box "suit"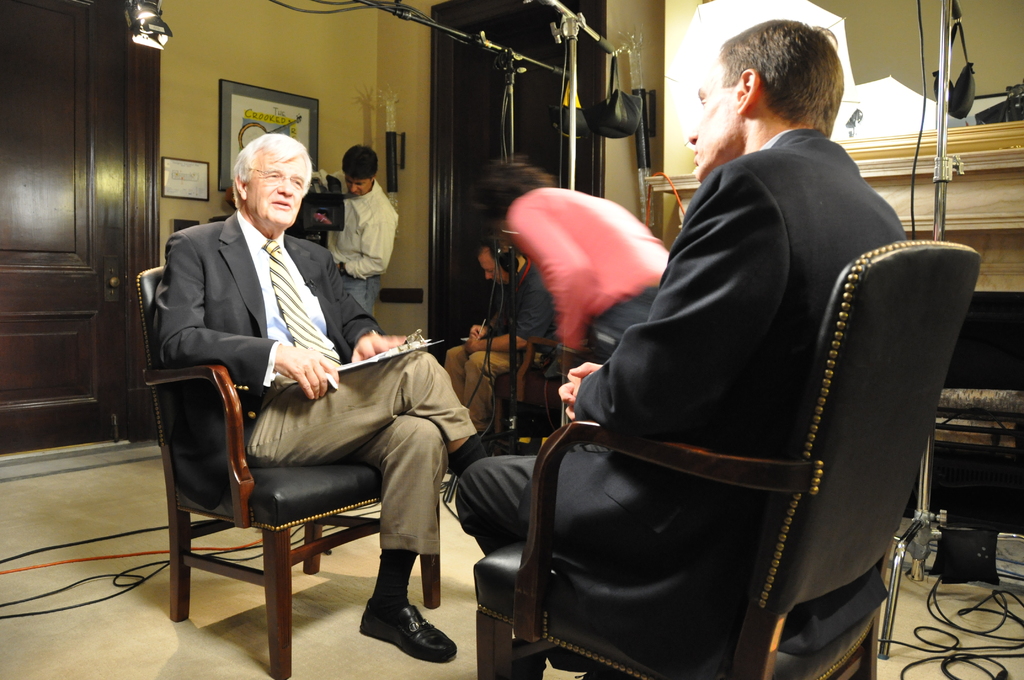
(left=152, top=181, right=451, bottom=676)
